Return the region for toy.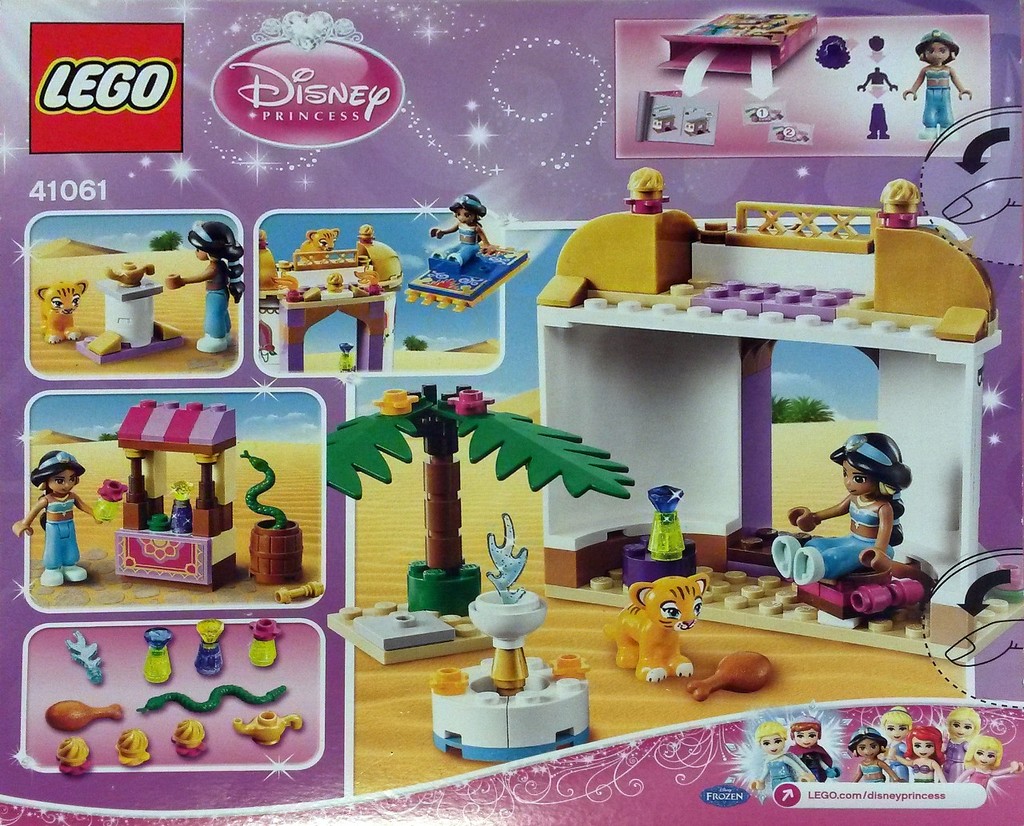
rect(889, 724, 946, 783).
